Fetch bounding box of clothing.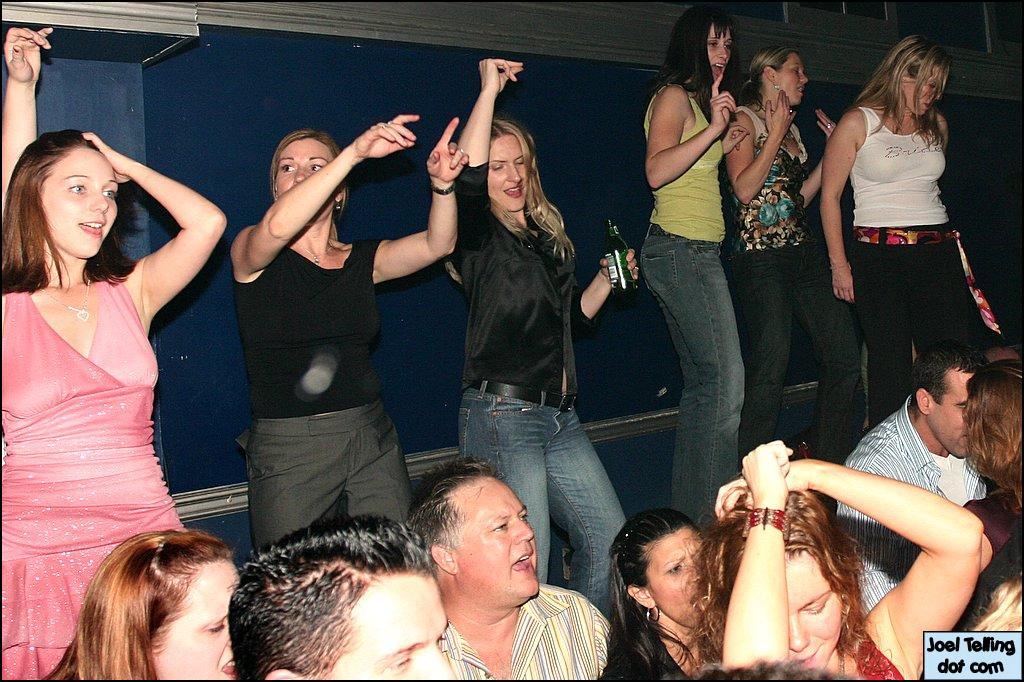
Bbox: (0, 276, 185, 681).
